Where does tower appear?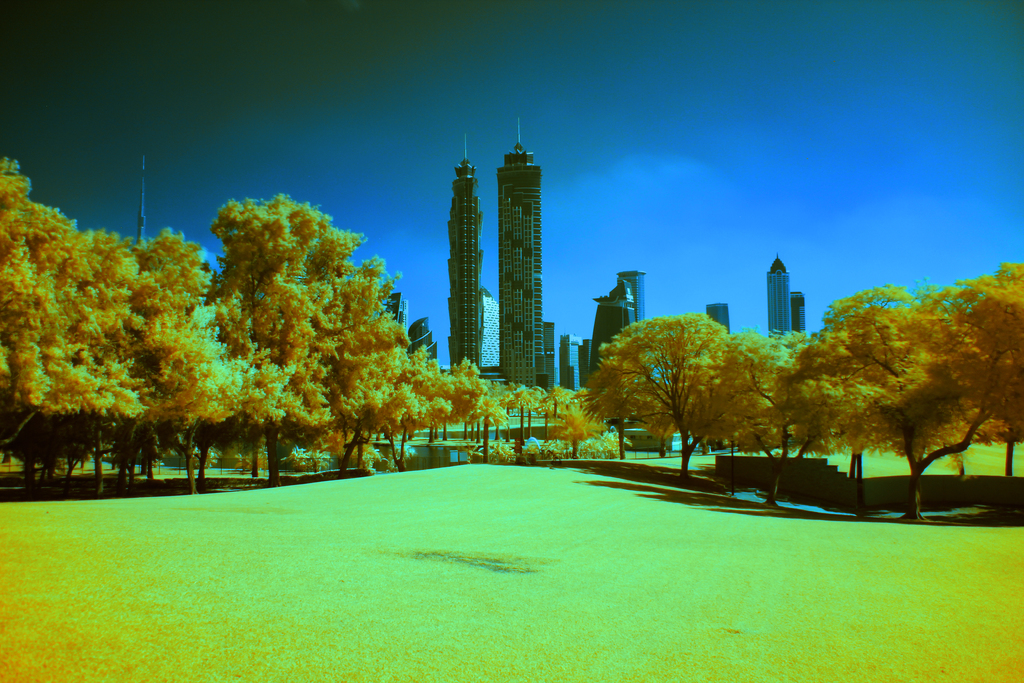
Appears at [384,290,401,327].
